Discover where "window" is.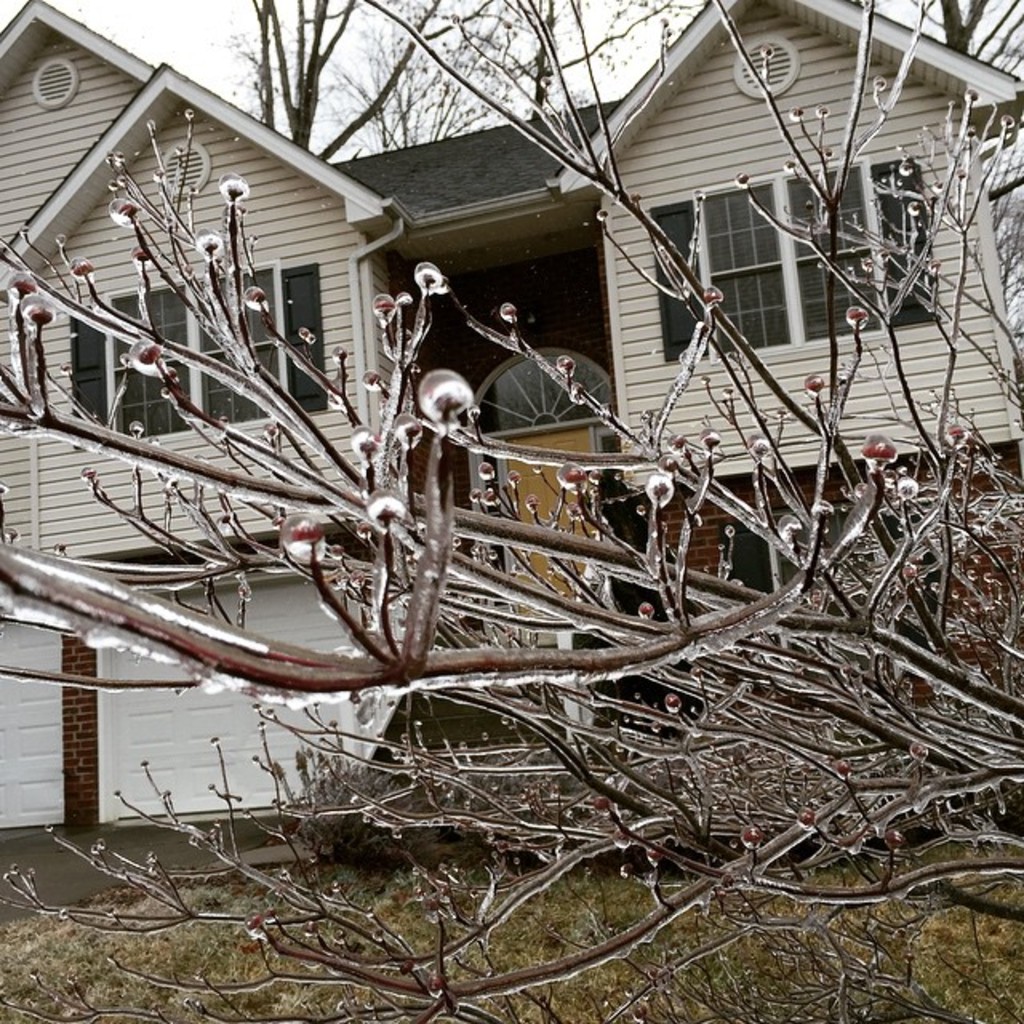
Discovered at (69,258,330,446).
